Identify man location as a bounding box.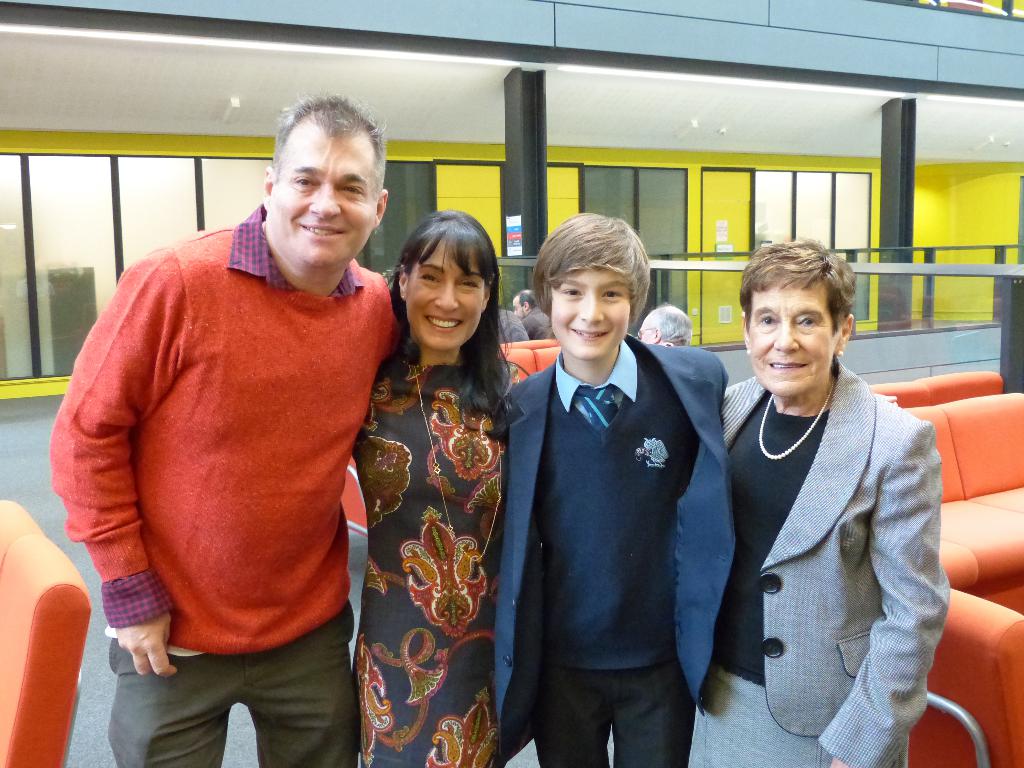
detection(510, 282, 550, 336).
